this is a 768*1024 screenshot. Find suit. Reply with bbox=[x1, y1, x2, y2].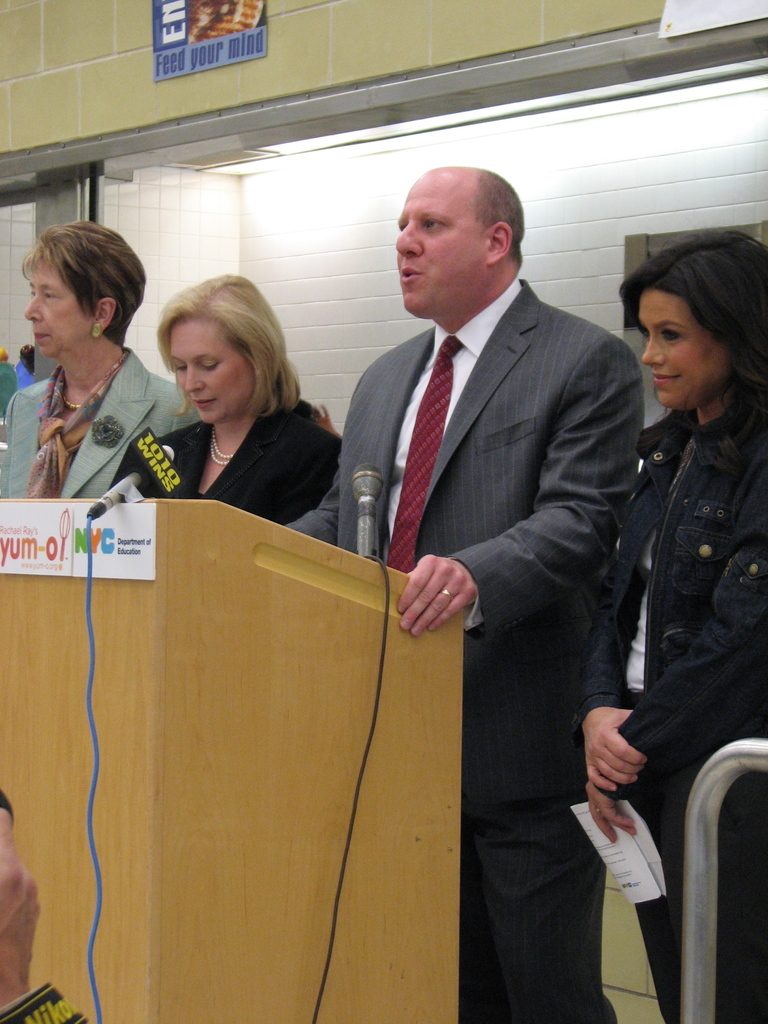
bbox=[155, 390, 344, 533].
